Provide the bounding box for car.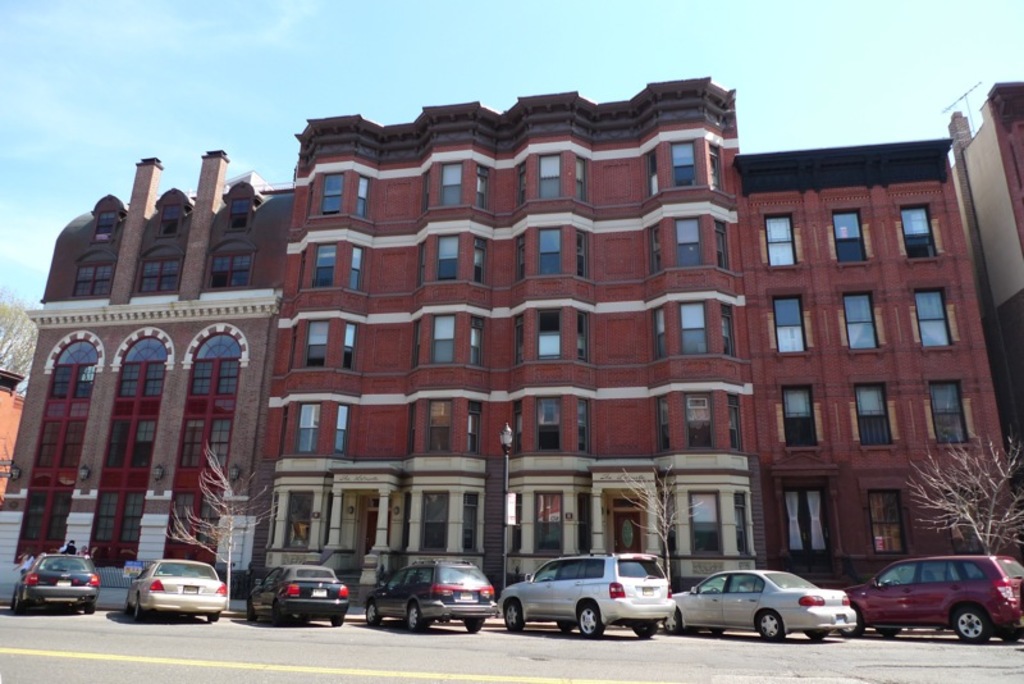
l=246, t=561, r=347, b=629.
